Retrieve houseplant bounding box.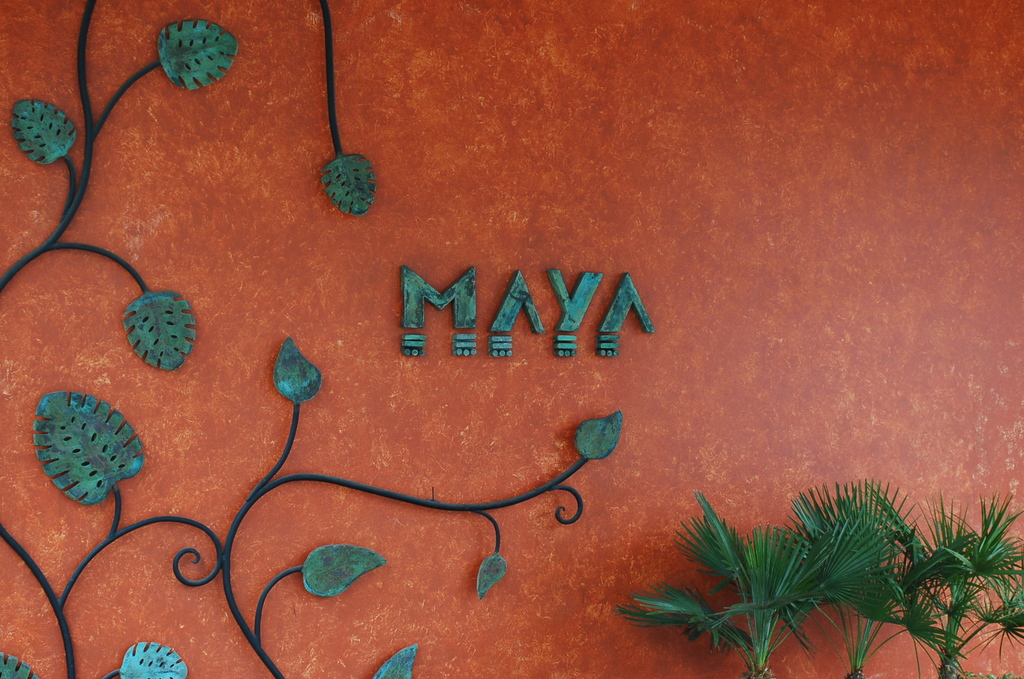
Bounding box: BBox(774, 479, 972, 678).
